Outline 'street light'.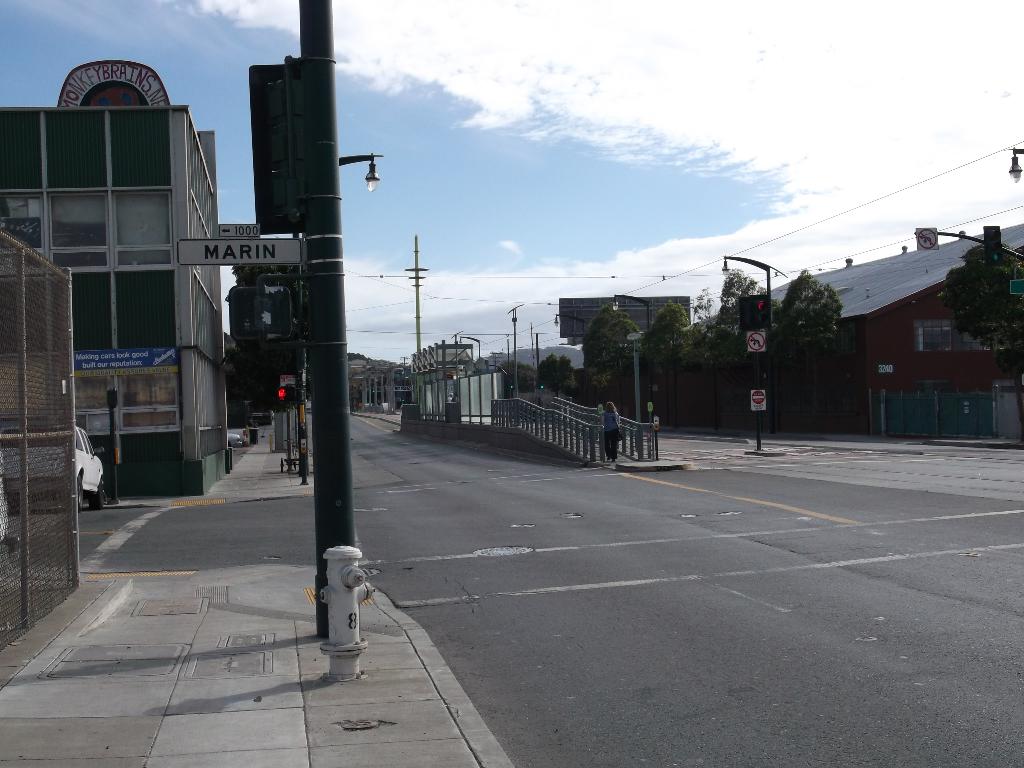
Outline: x1=458 y1=335 x2=486 y2=373.
